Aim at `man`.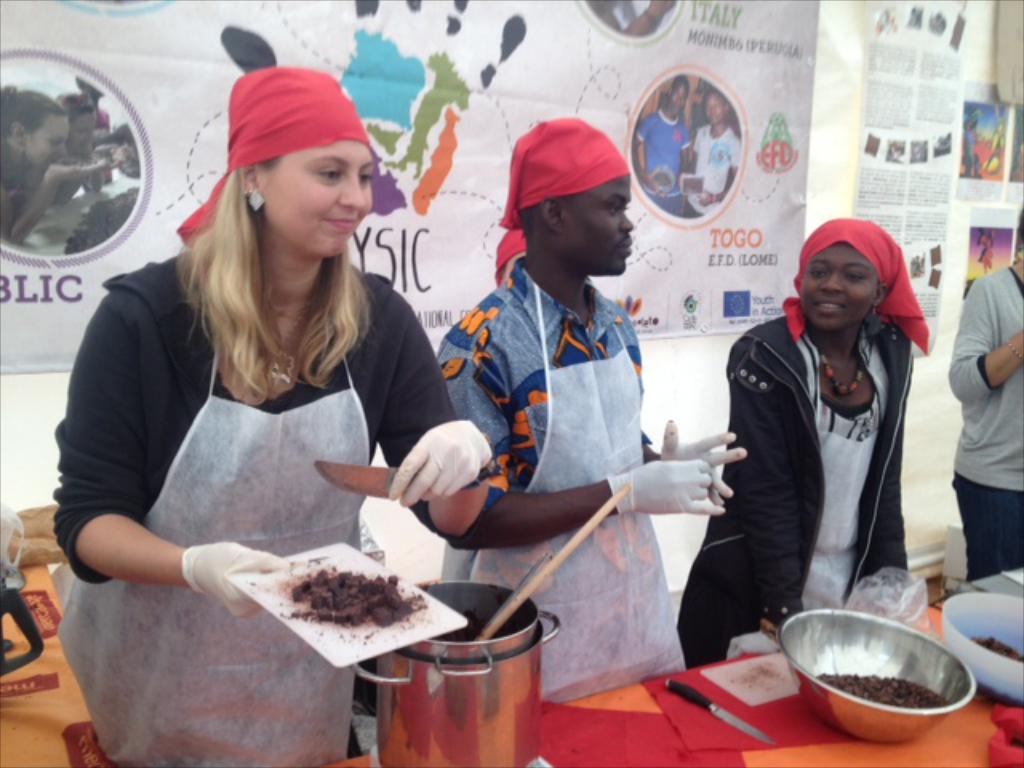
Aimed at <box>682,86,741,216</box>.
